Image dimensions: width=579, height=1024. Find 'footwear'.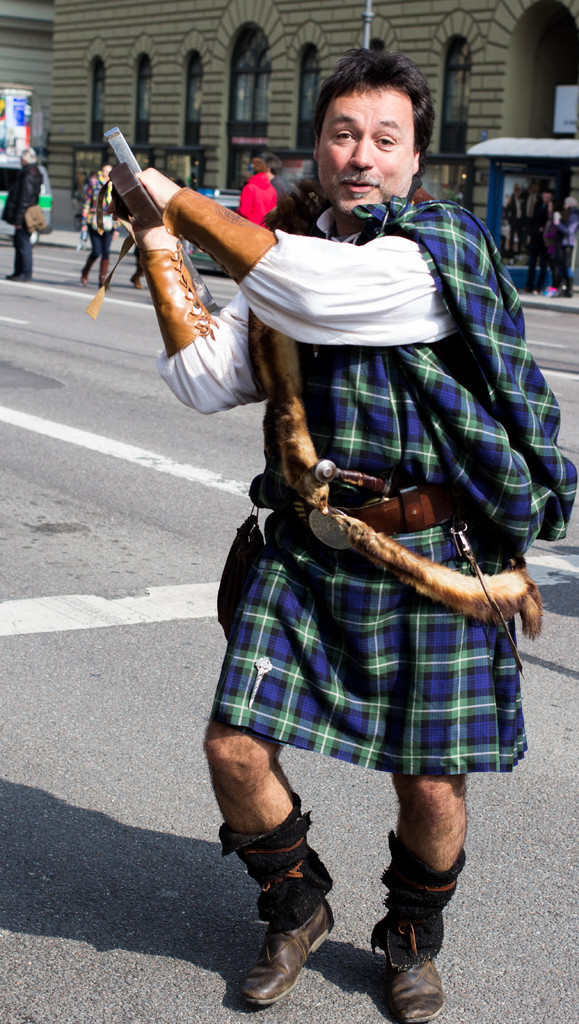
{"left": 240, "top": 856, "right": 337, "bottom": 1012}.
